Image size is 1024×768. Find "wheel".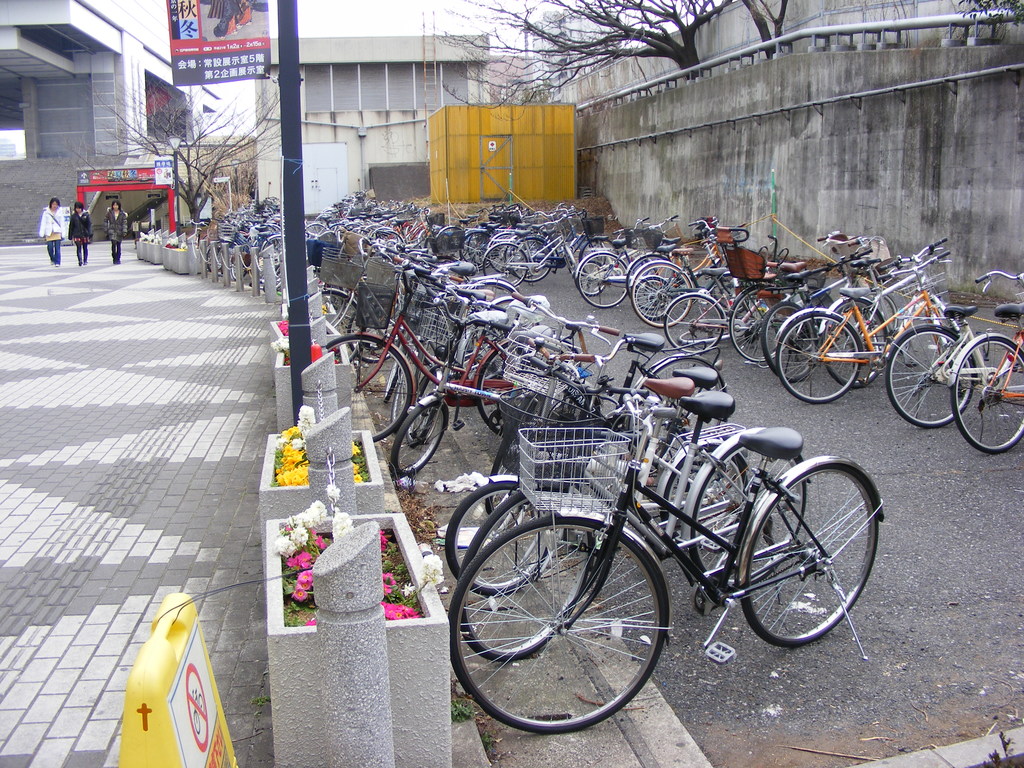
(x1=636, y1=276, x2=669, y2=317).
